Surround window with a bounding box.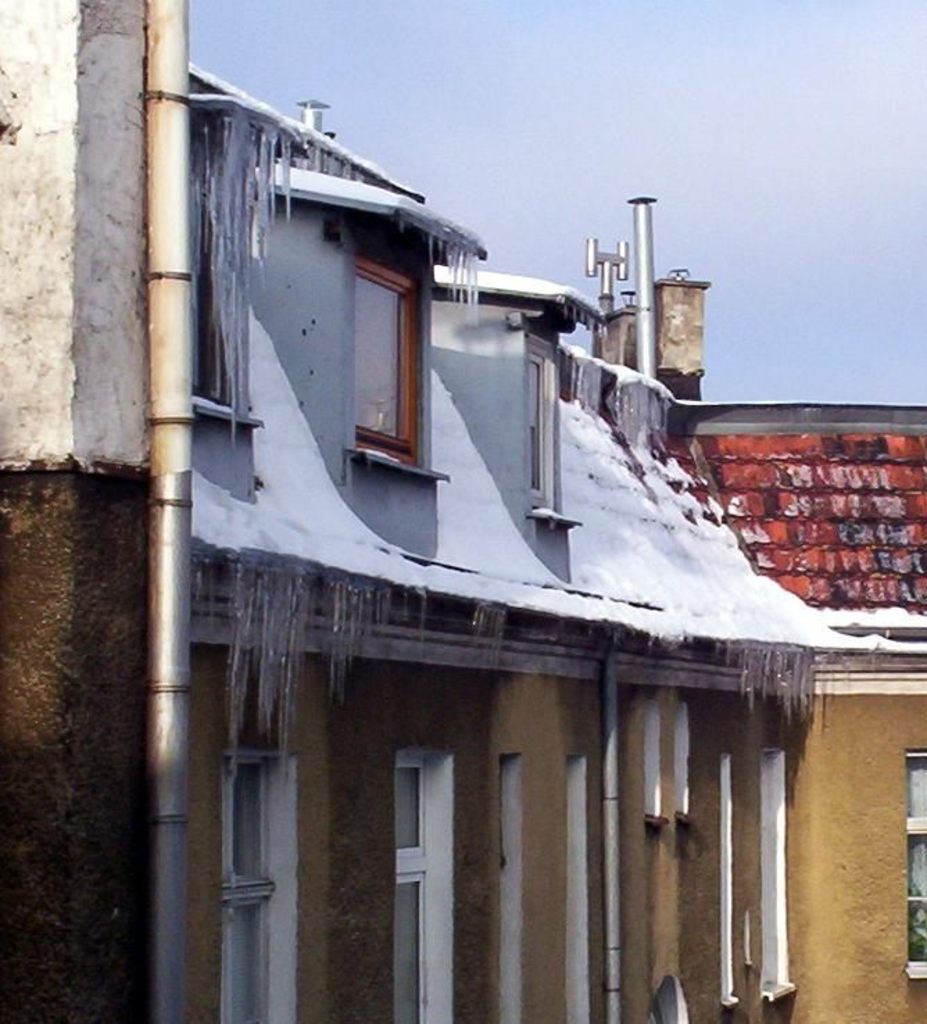
<box>228,756,279,1023</box>.
